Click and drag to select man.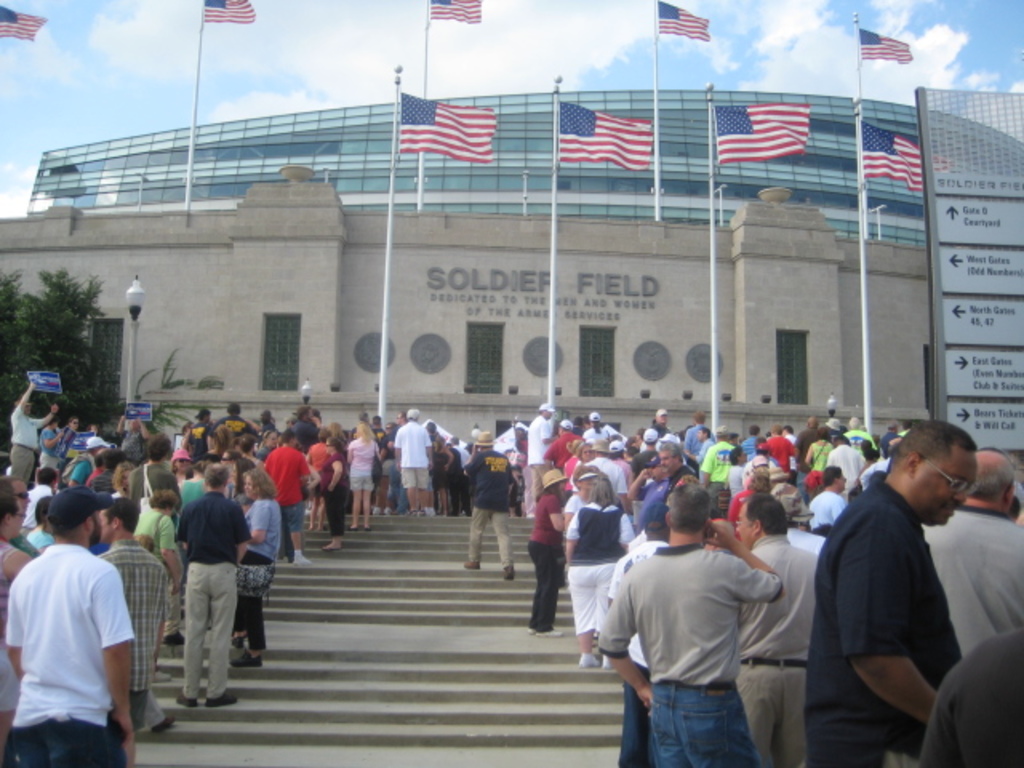
Selection: region(123, 430, 182, 510).
